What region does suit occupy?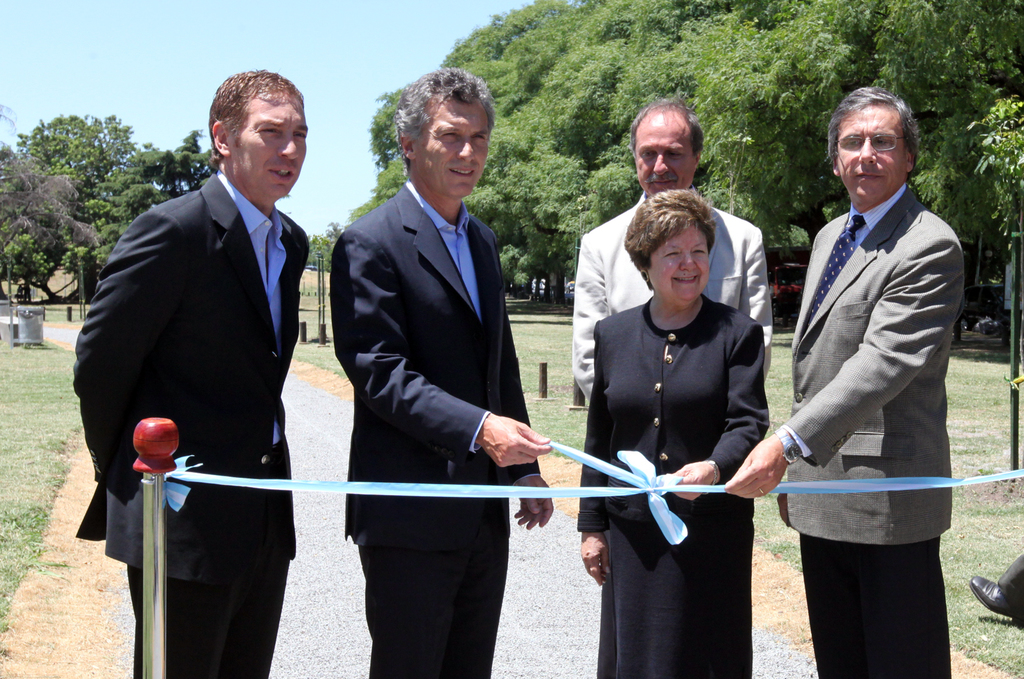
[x1=573, y1=187, x2=774, y2=389].
